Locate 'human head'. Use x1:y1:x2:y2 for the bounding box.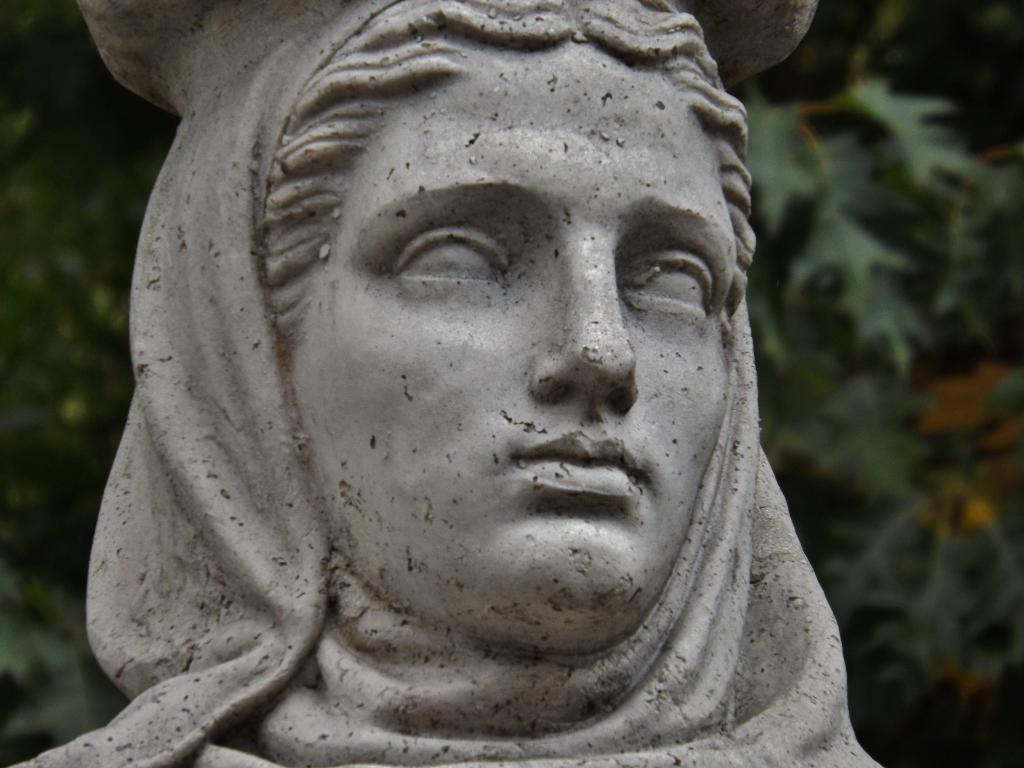
278:3:759:643.
